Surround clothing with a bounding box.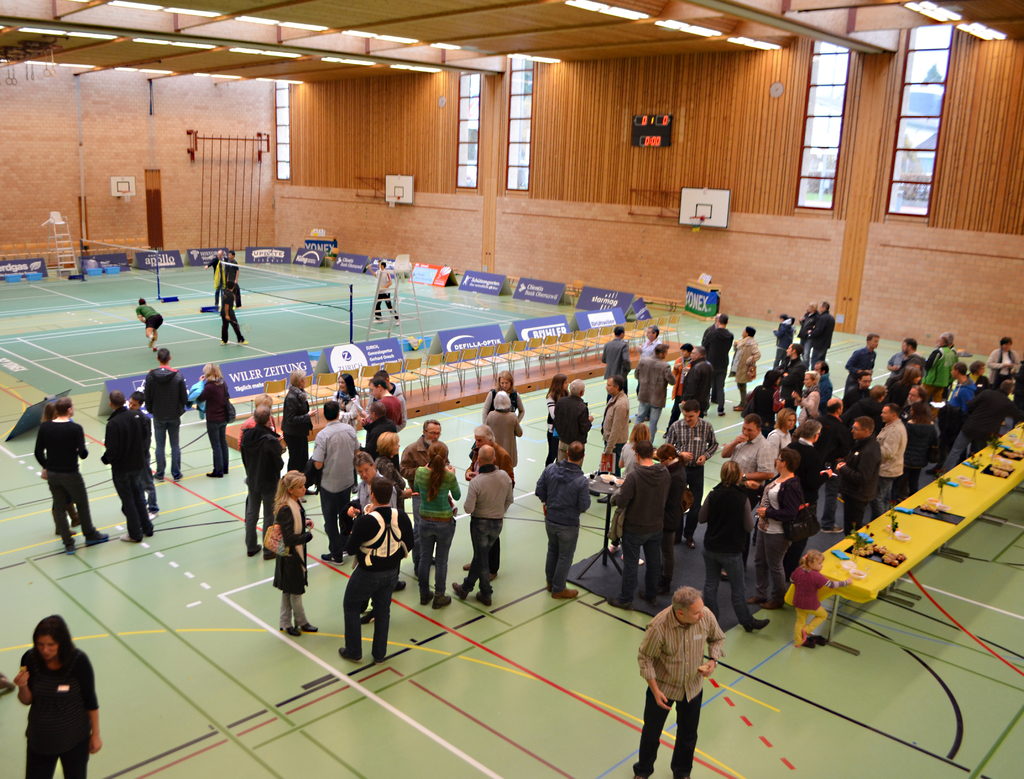
region(819, 412, 847, 525).
